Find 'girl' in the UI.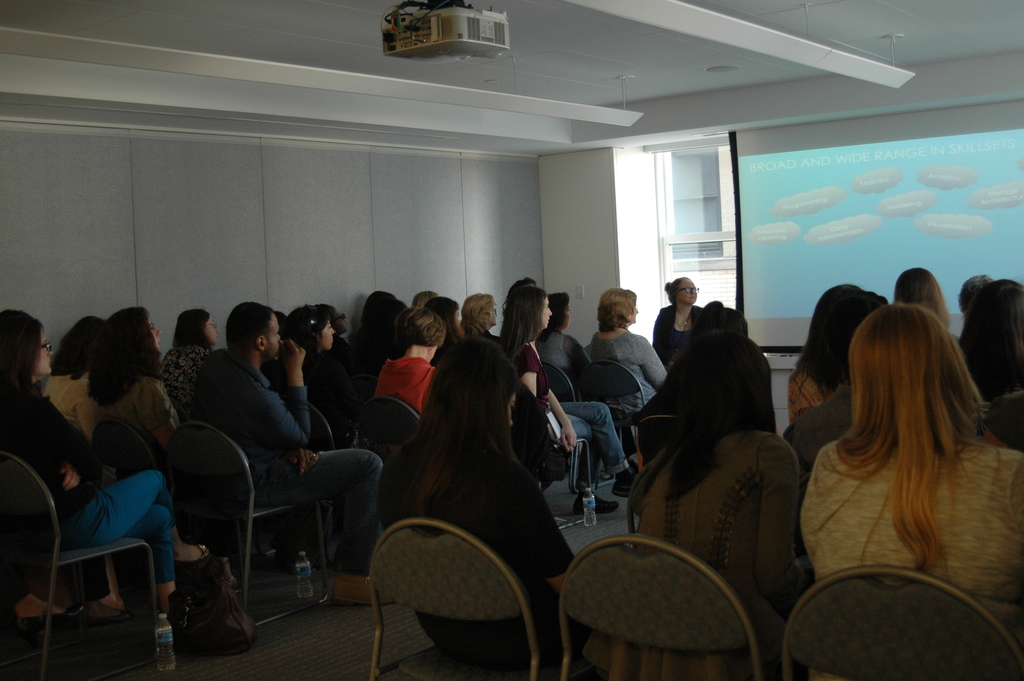
UI element at bbox=[36, 309, 108, 410].
